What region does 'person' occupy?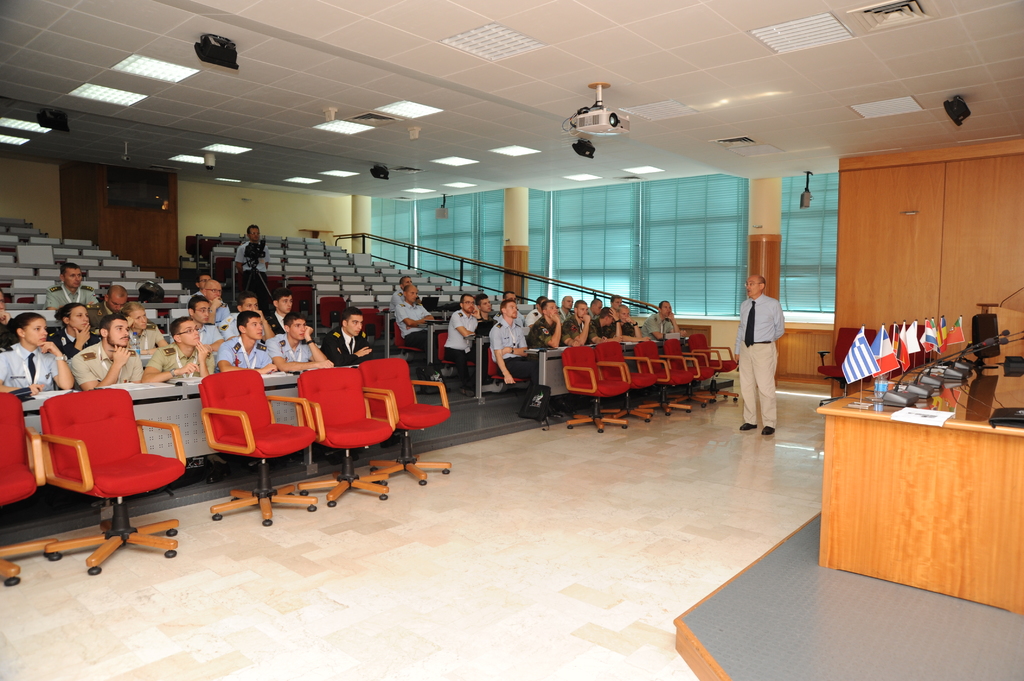
(241,219,273,284).
